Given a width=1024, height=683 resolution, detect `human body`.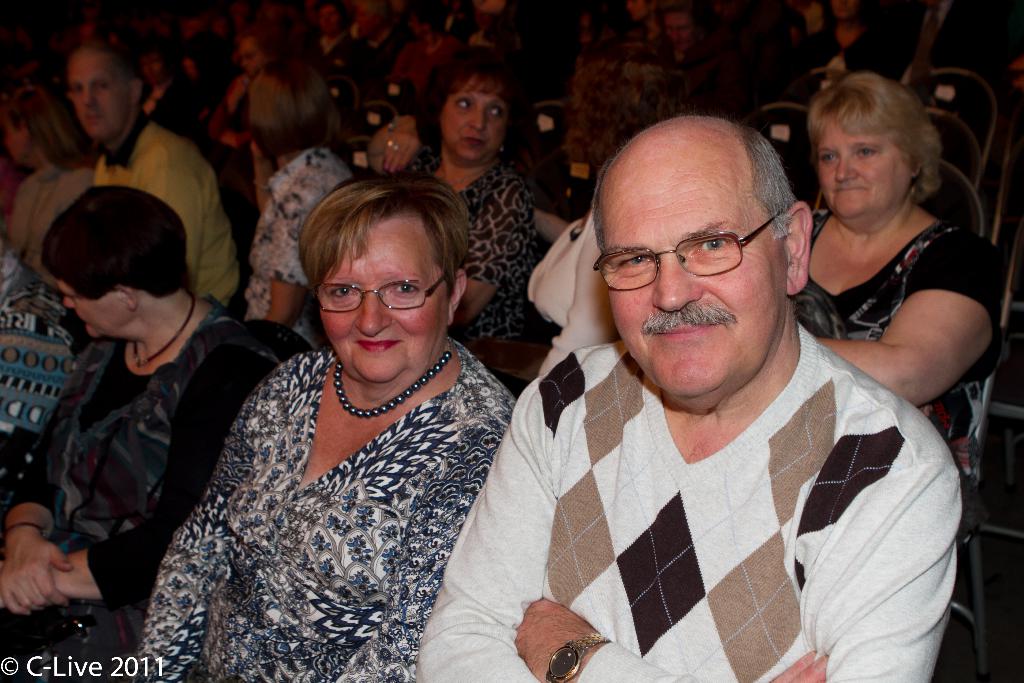
x1=3, y1=286, x2=310, y2=682.
